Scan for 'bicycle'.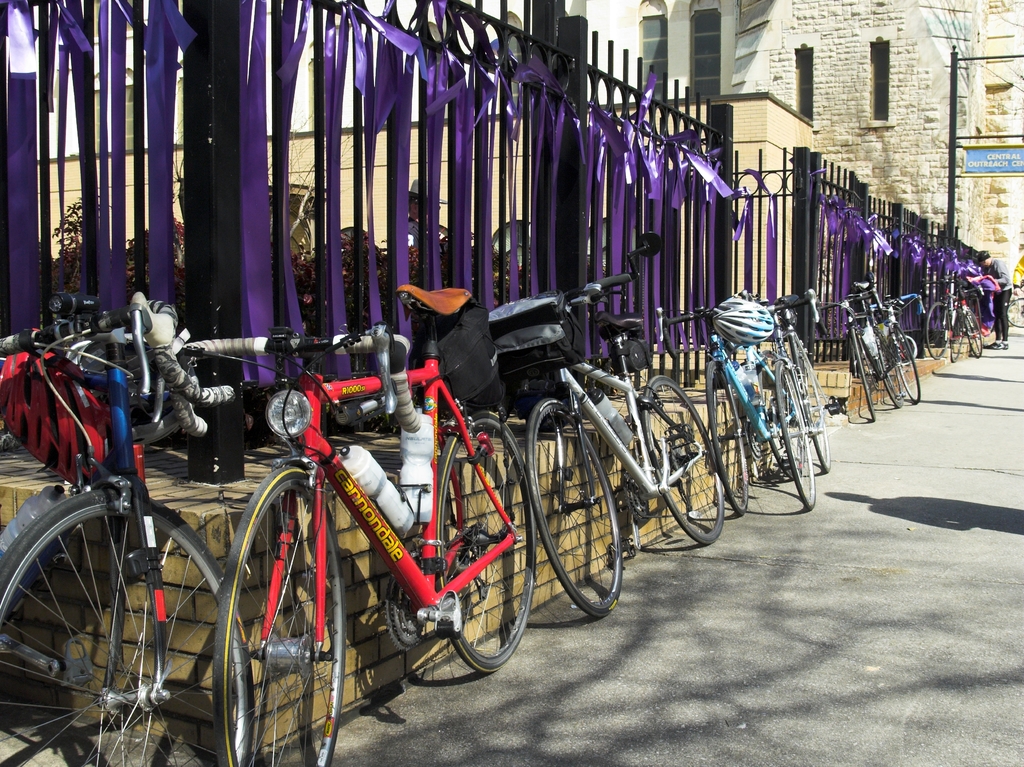
Scan result: 934/279/988/363.
